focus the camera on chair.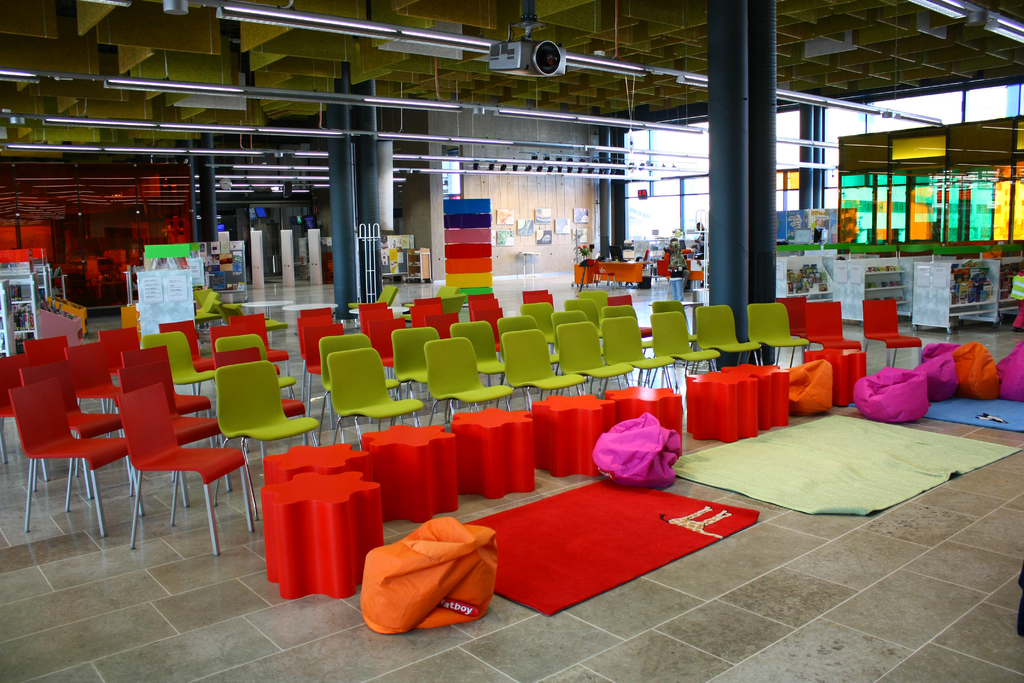
Focus region: 602:311:674:392.
